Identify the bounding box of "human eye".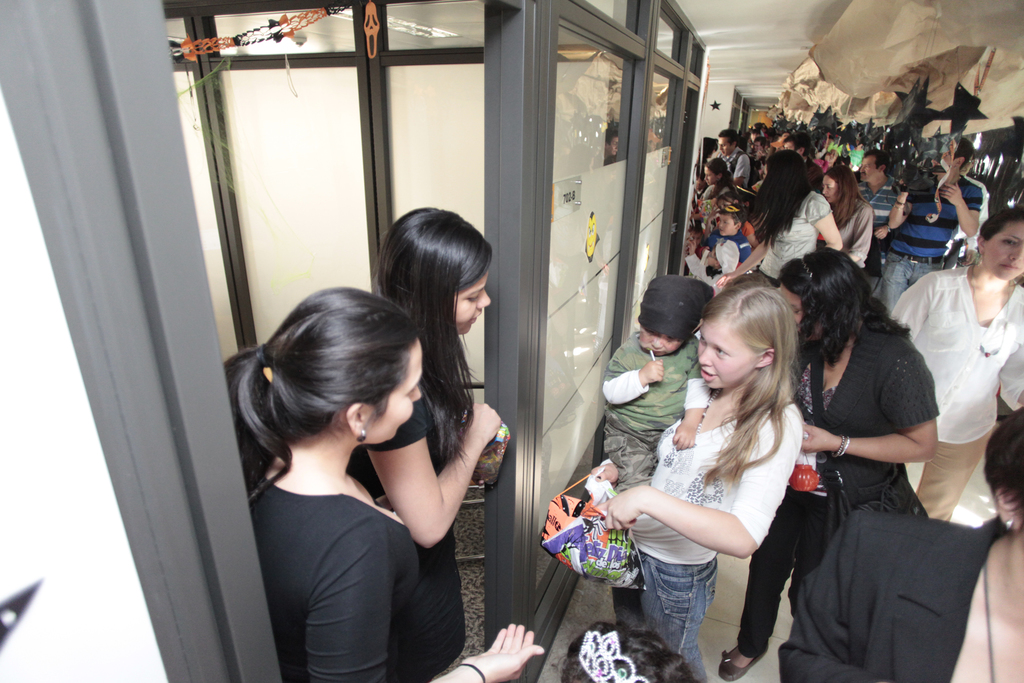
l=408, t=385, r=416, b=397.
